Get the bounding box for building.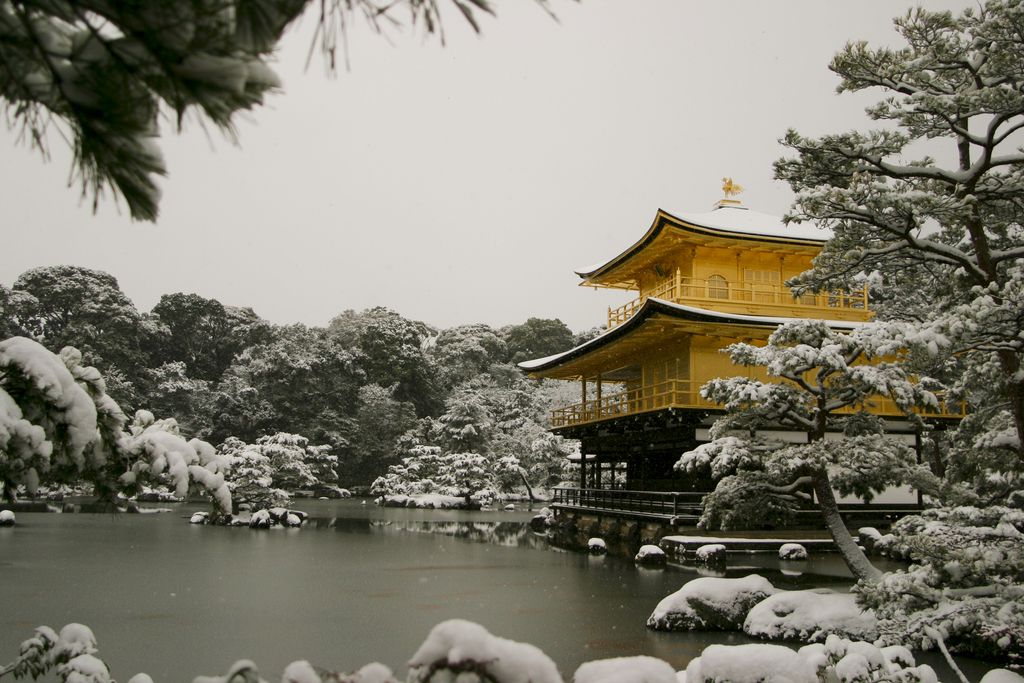
(x1=518, y1=176, x2=977, y2=532).
